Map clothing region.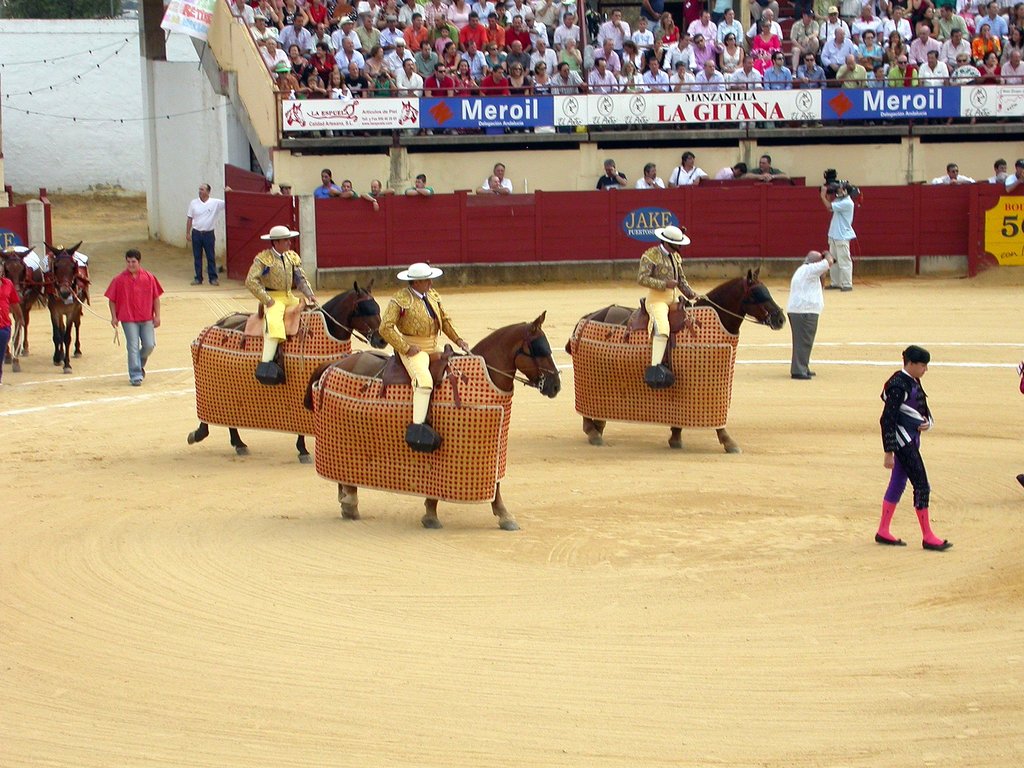
Mapped to BBox(463, 51, 488, 70).
